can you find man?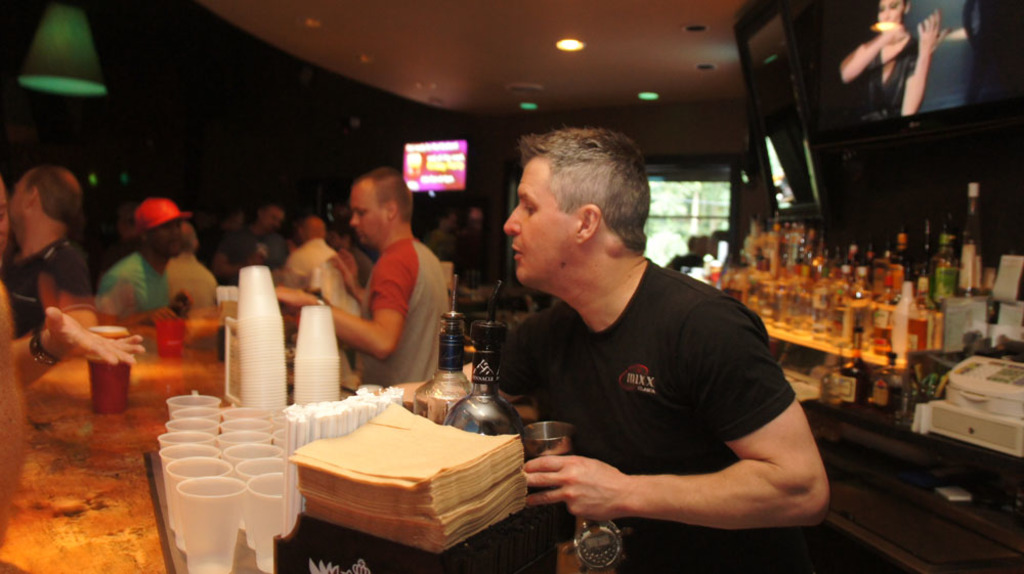
Yes, bounding box: <bbox>211, 200, 287, 288</bbox>.
